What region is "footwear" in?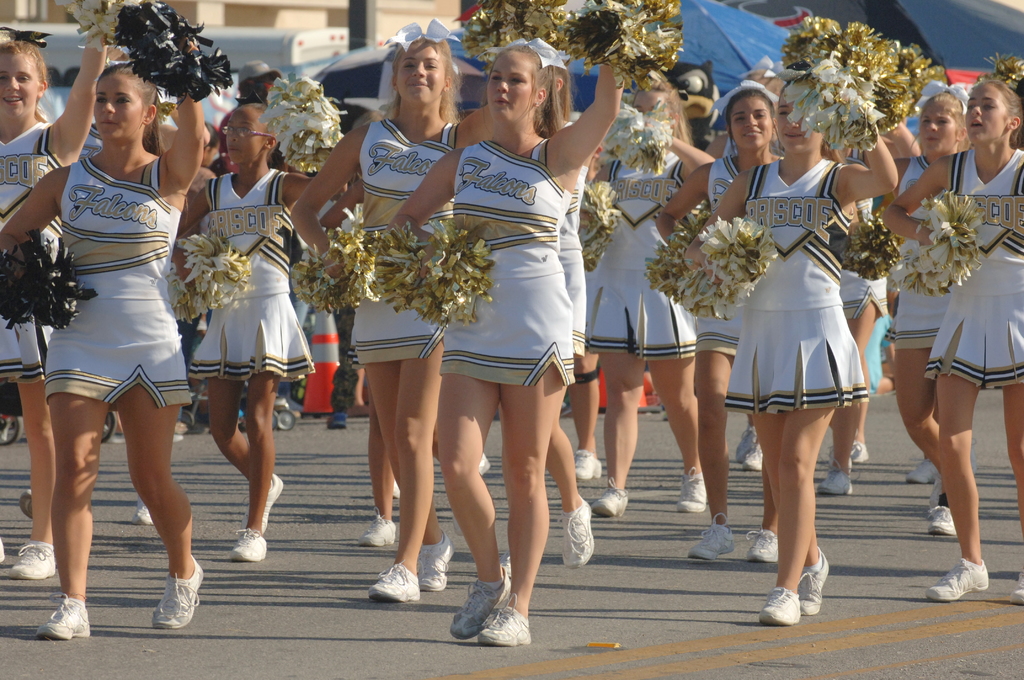
left=927, top=505, right=953, bottom=538.
